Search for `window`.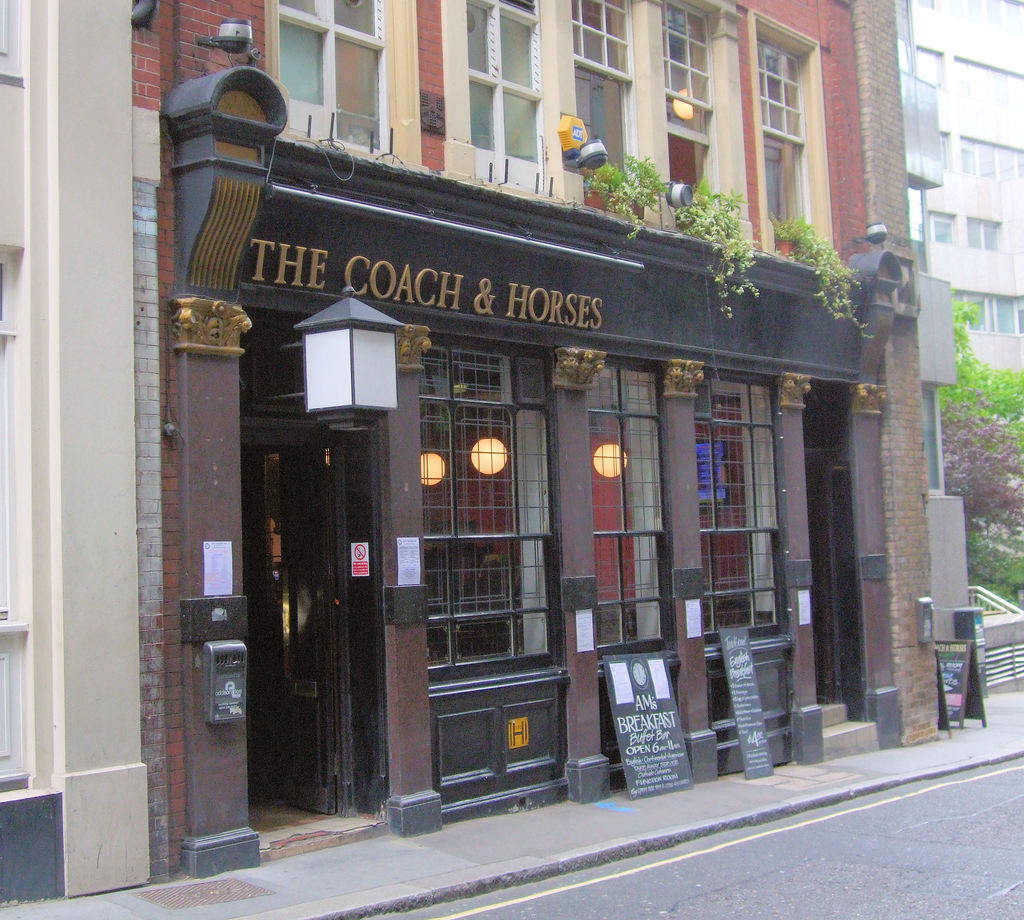
Found at 419 345 549 676.
